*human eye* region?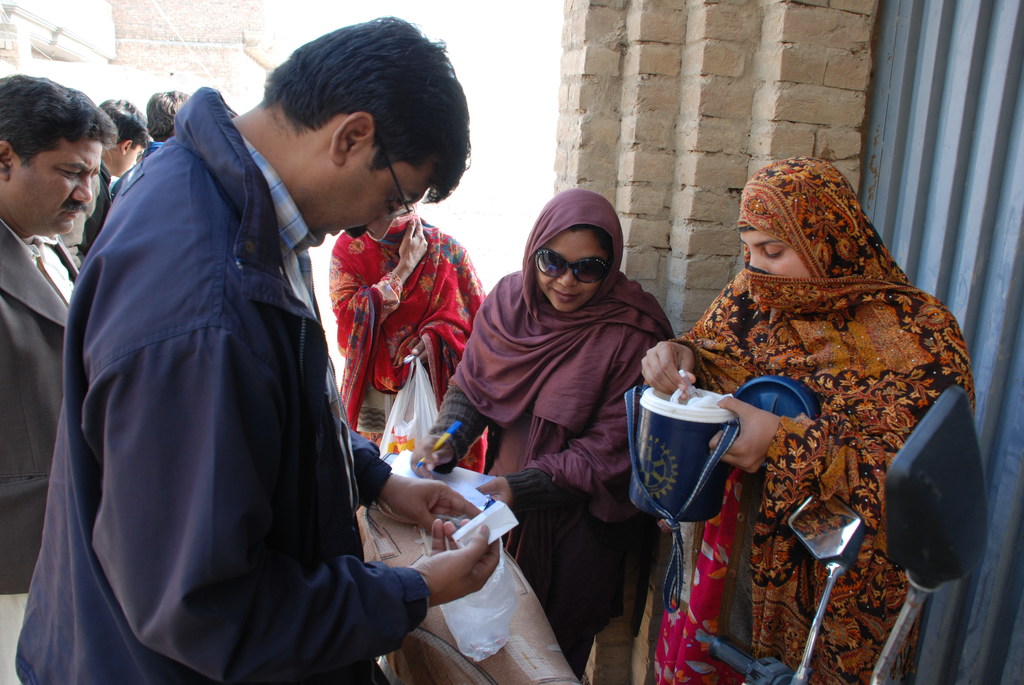
[385,189,410,208]
